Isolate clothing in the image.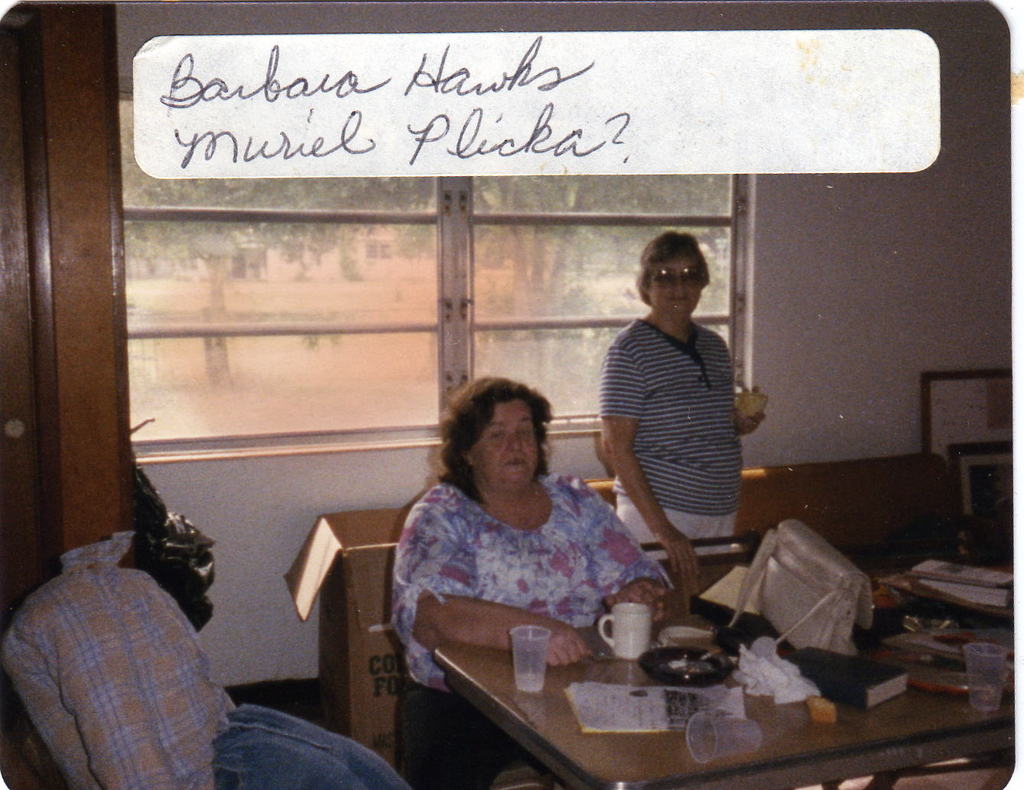
Isolated region: bbox(6, 533, 408, 789).
